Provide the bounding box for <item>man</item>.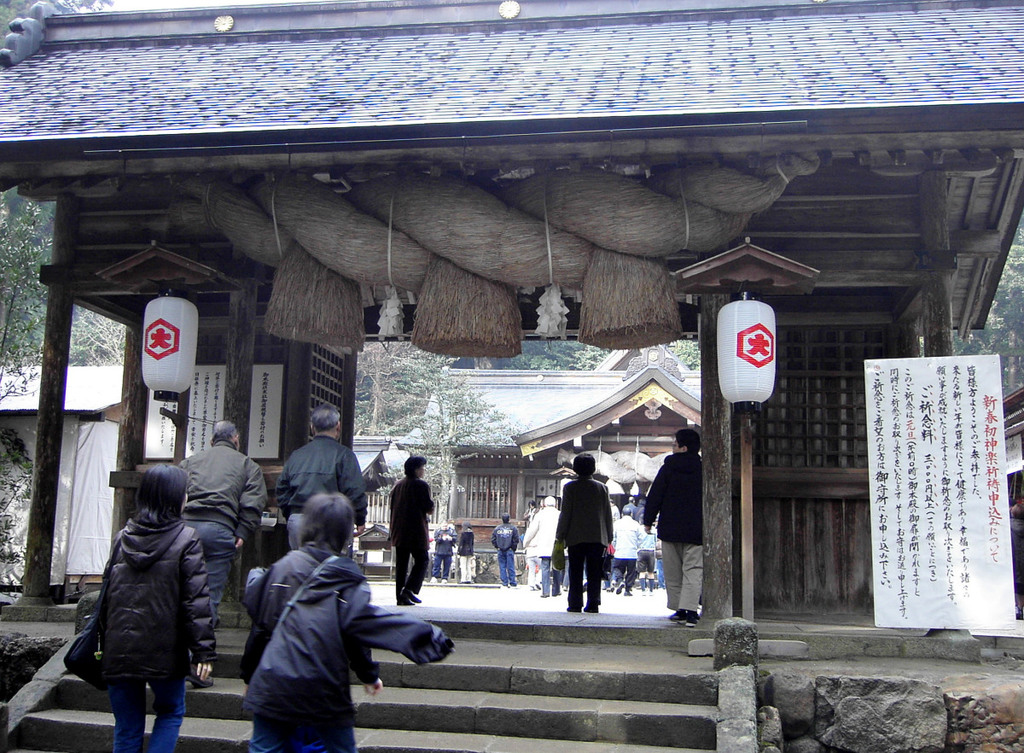
Rect(176, 419, 274, 683).
